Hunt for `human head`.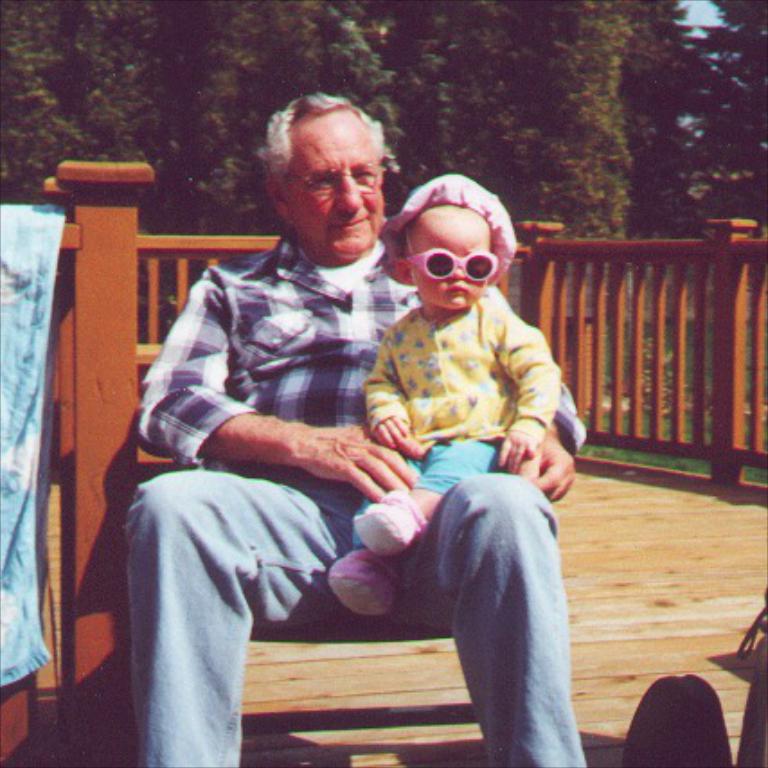
Hunted down at 374,171,520,313.
